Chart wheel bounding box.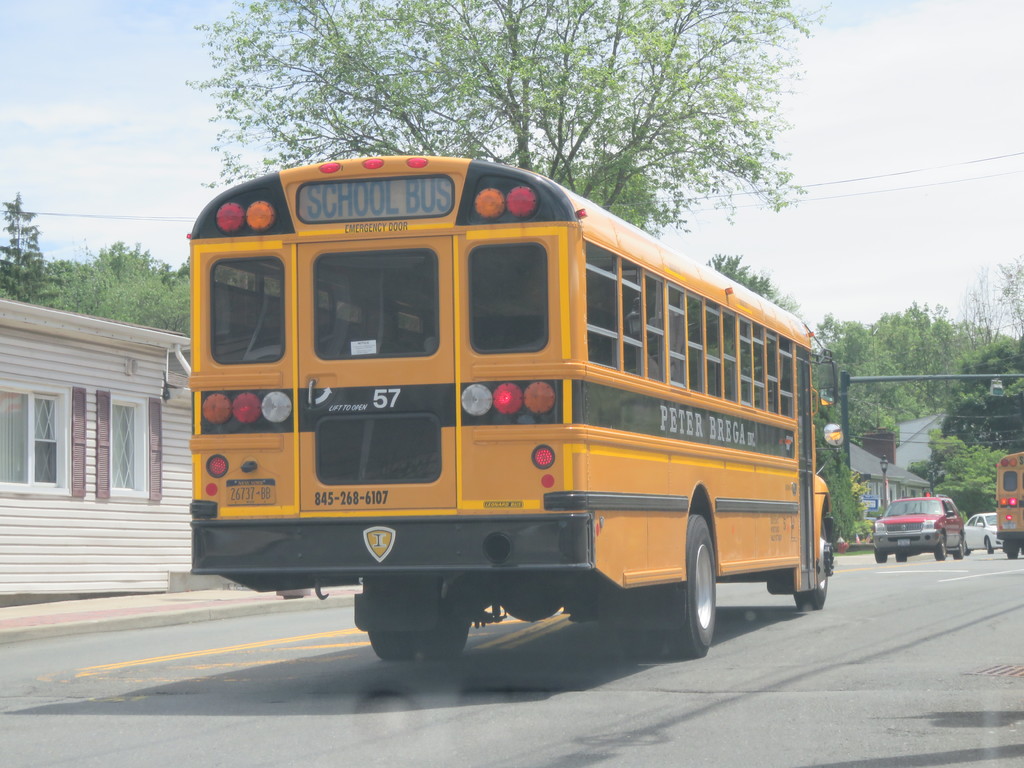
Charted: box=[788, 519, 829, 611].
